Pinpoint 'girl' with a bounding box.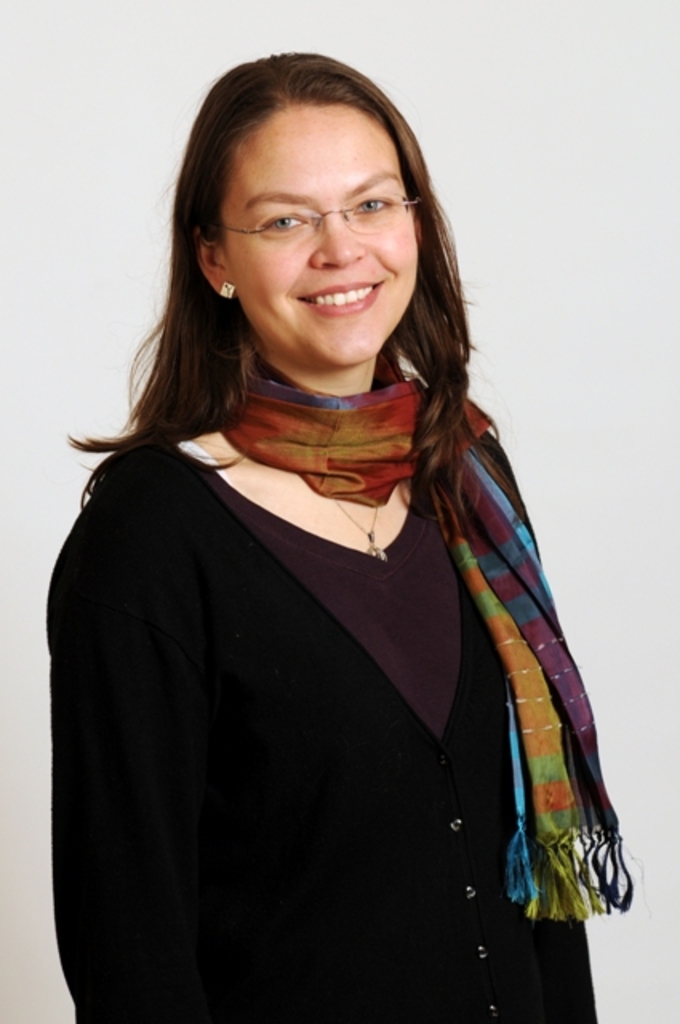
pyautogui.locateOnScreen(56, 48, 634, 1022).
